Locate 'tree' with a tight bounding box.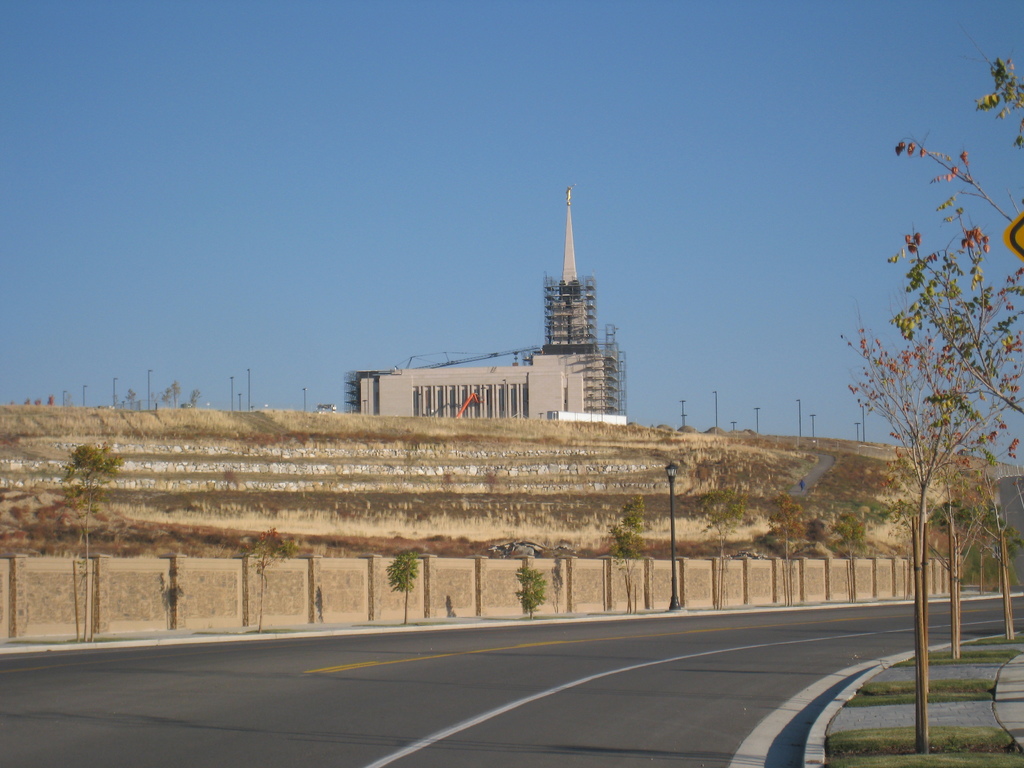
(left=50, top=437, right=129, bottom=672).
